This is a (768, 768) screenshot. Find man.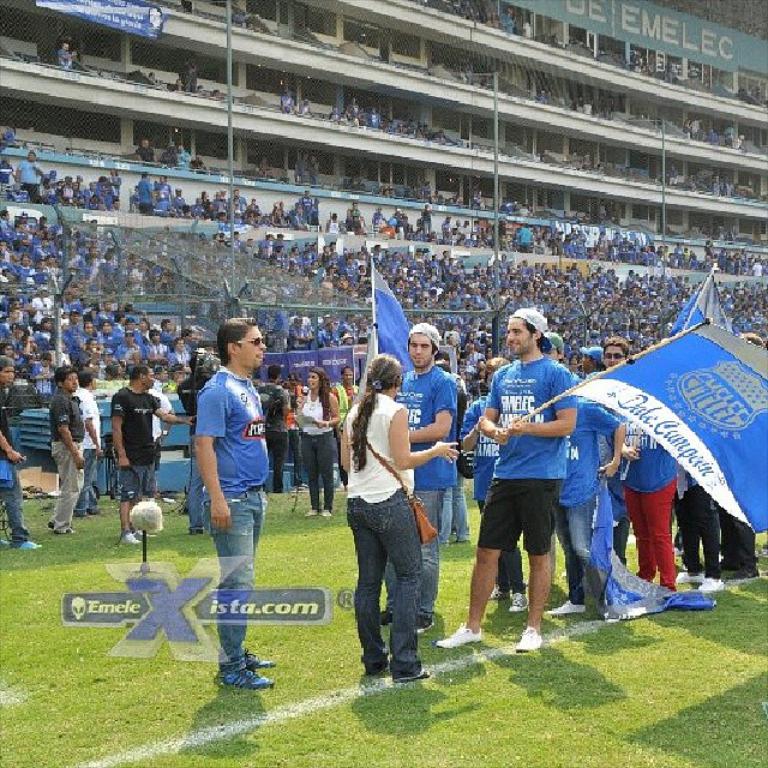
Bounding box: pyautogui.locateOnScreen(77, 365, 104, 516).
